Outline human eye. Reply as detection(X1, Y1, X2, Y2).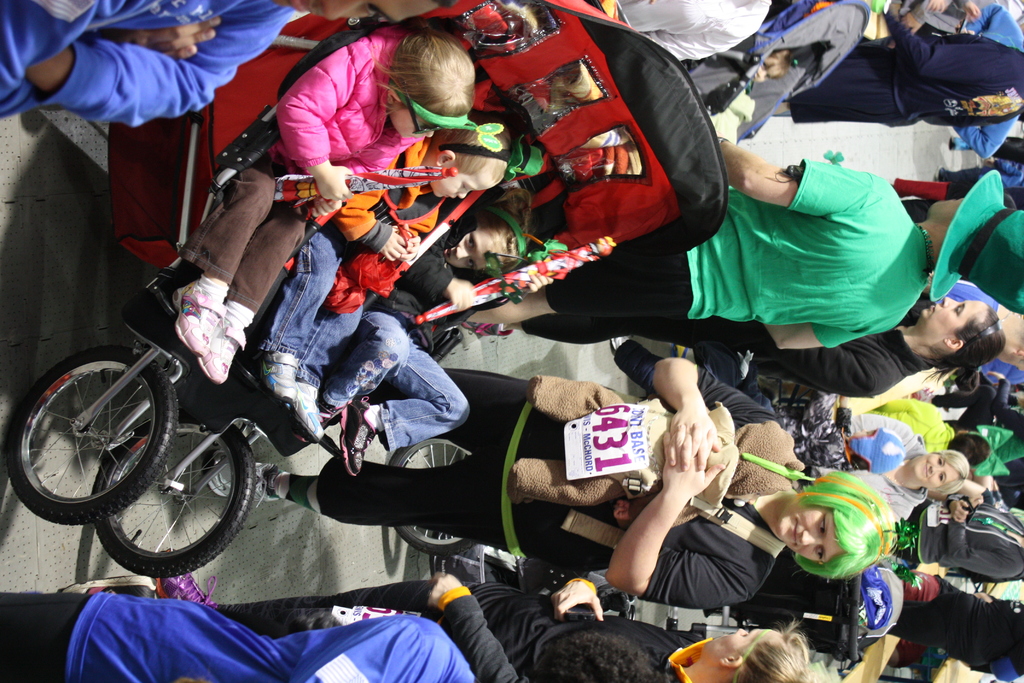
detection(936, 470, 947, 483).
